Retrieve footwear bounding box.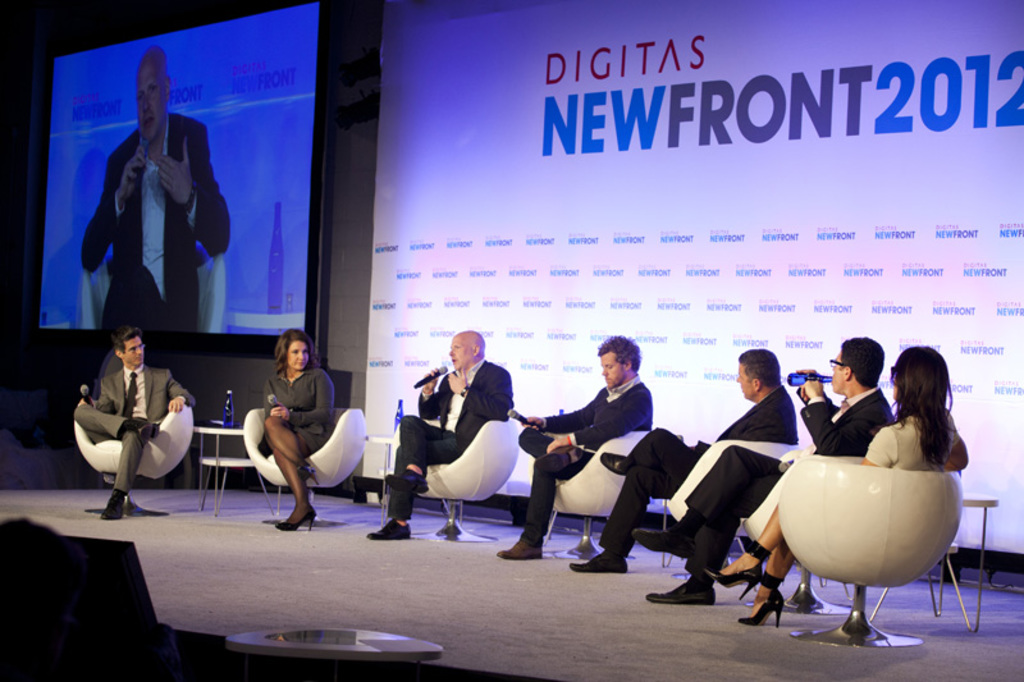
Bounding box: (left=294, top=457, right=321, bottom=484).
